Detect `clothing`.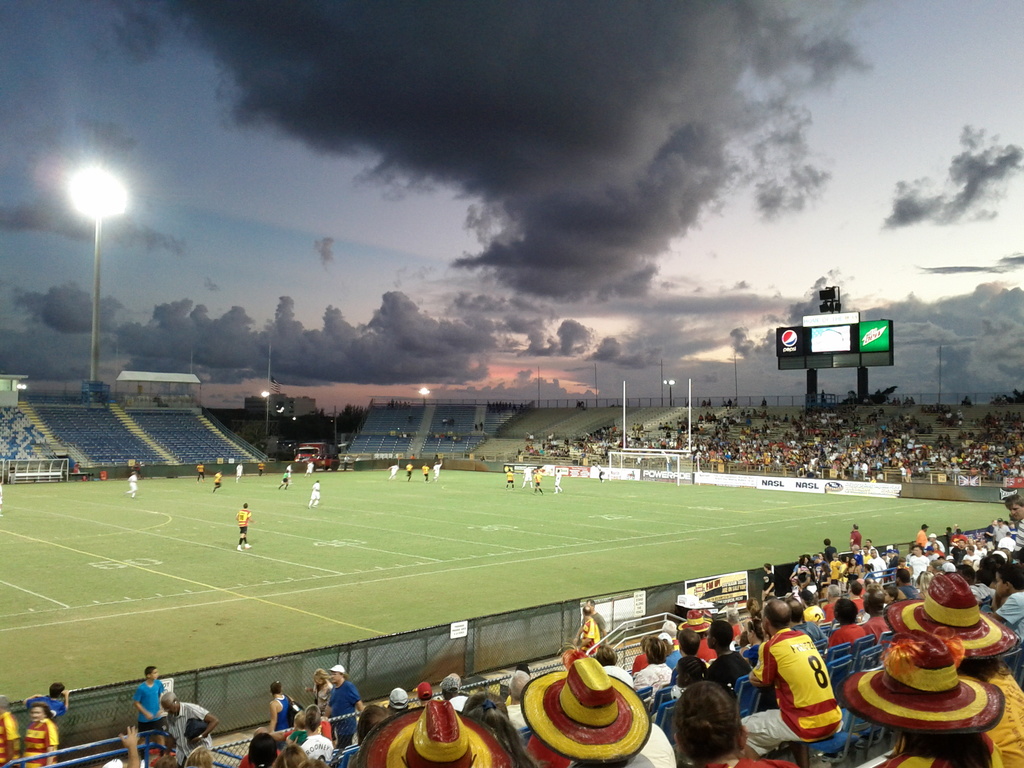
Detected at Rect(133, 684, 164, 739).
